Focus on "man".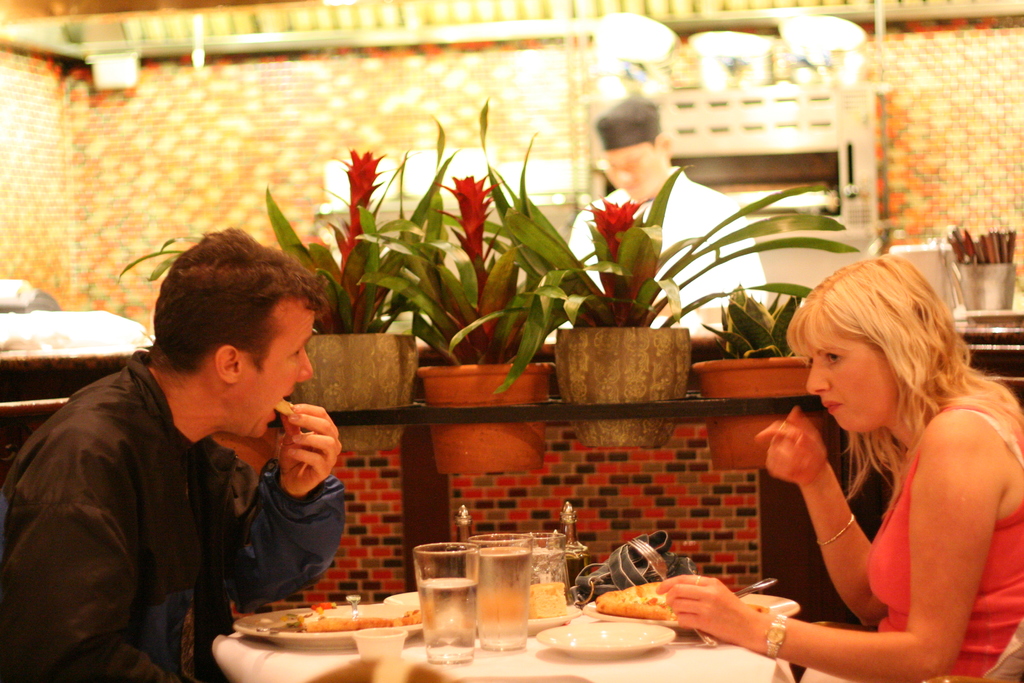
Focused at (0, 227, 344, 682).
